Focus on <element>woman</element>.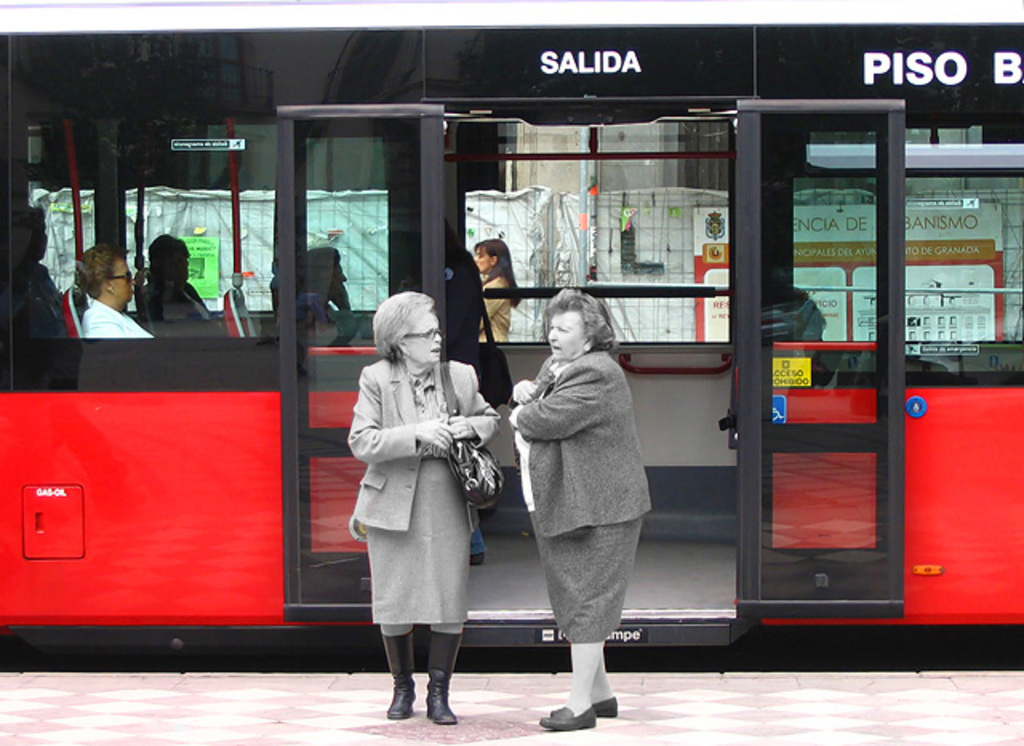
Focused at box=[475, 240, 522, 347].
